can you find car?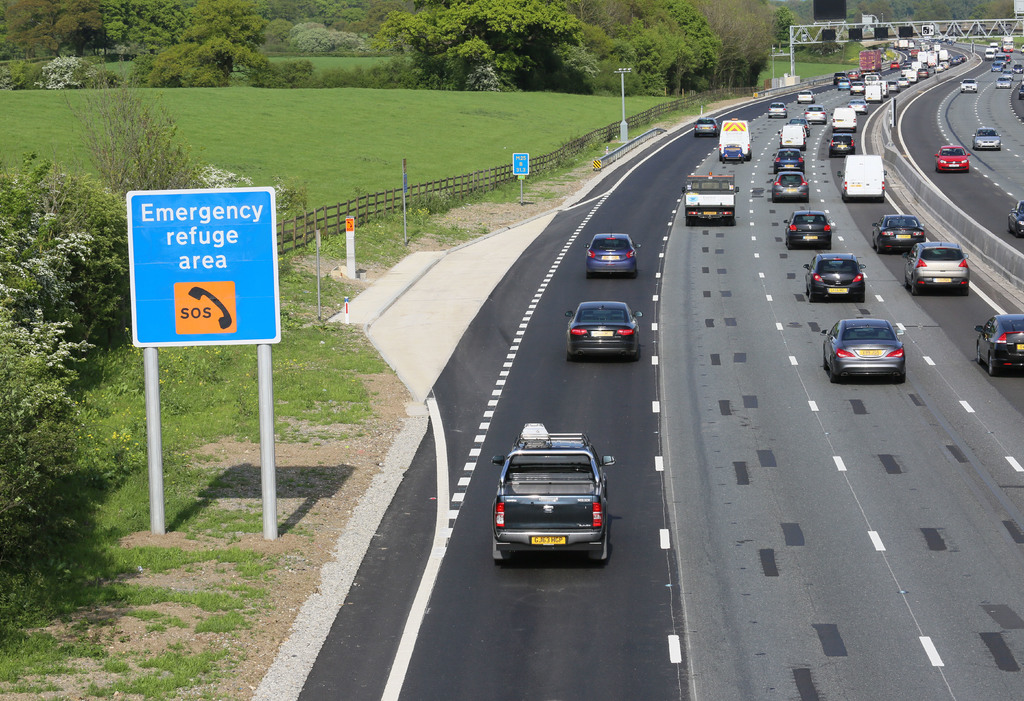
Yes, bounding box: (x1=803, y1=105, x2=827, y2=125).
